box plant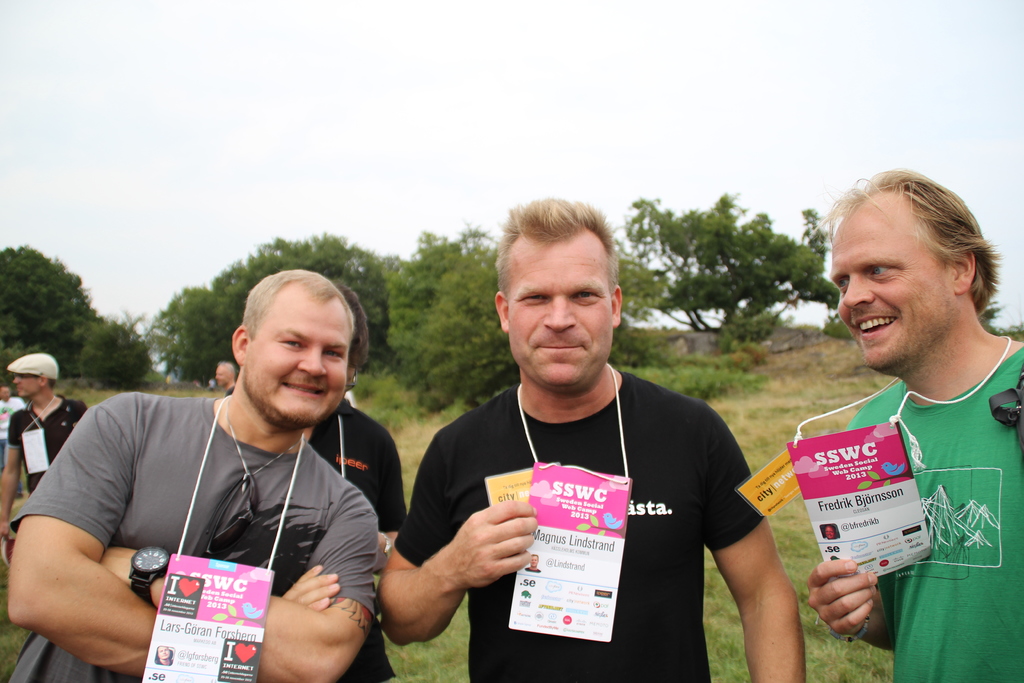
[left=0, top=571, right=35, bottom=682]
